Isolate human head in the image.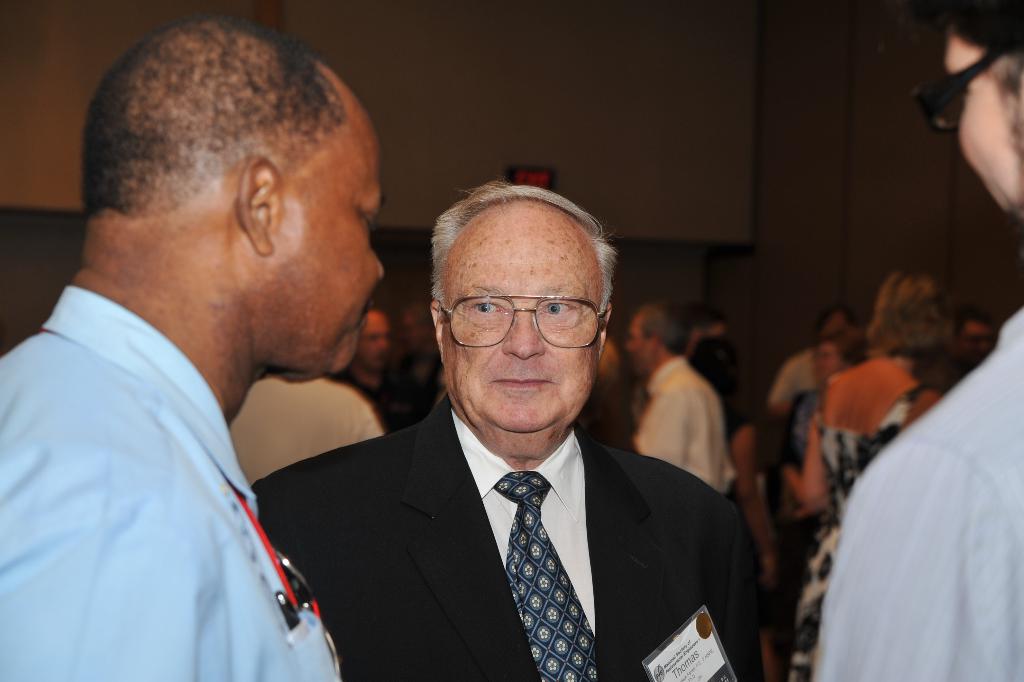
Isolated region: region(624, 302, 686, 382).
